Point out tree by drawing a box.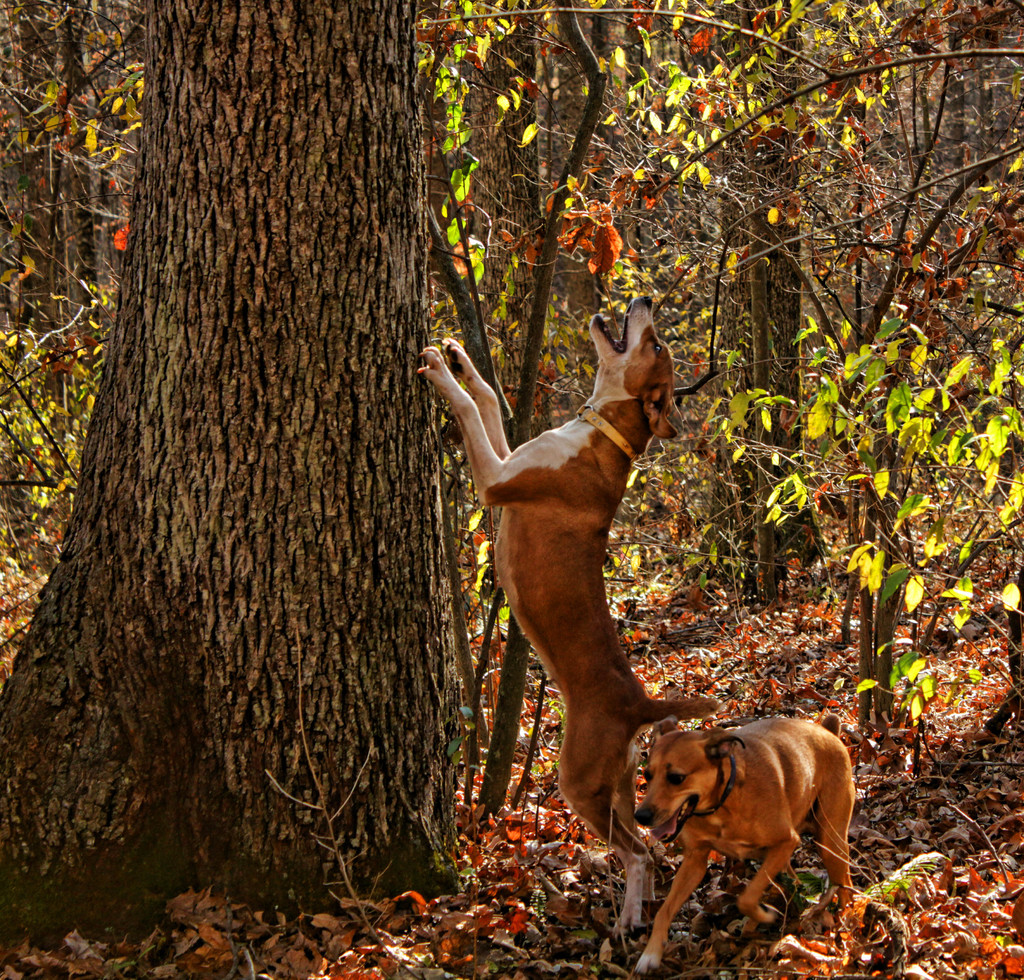
Rect(8, 0, 445, 940).
